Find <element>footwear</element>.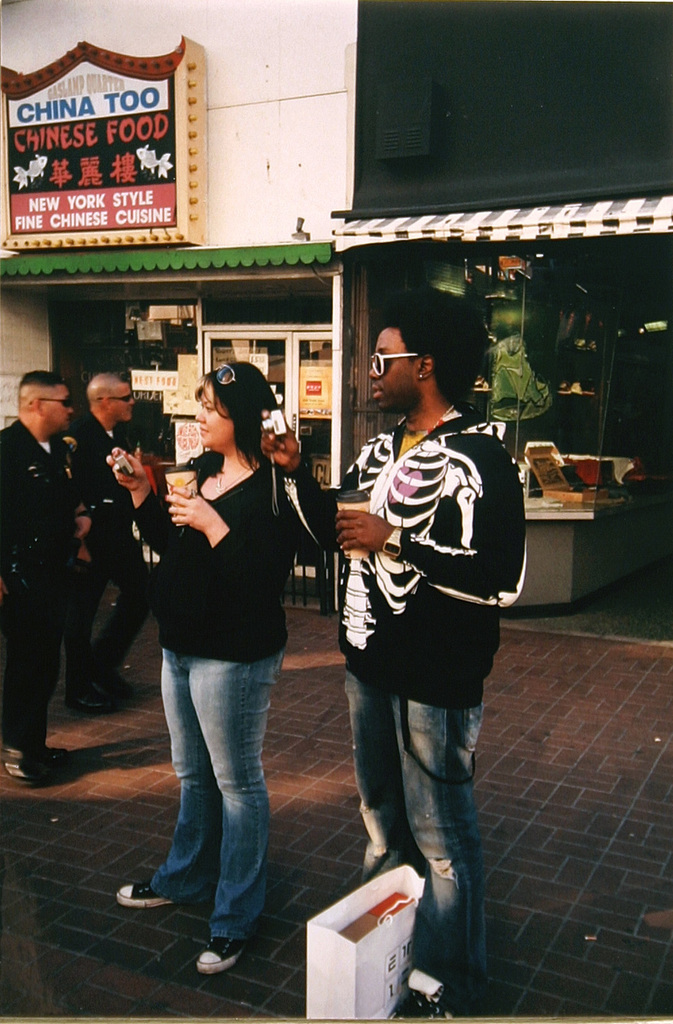
7:742:54:790.
